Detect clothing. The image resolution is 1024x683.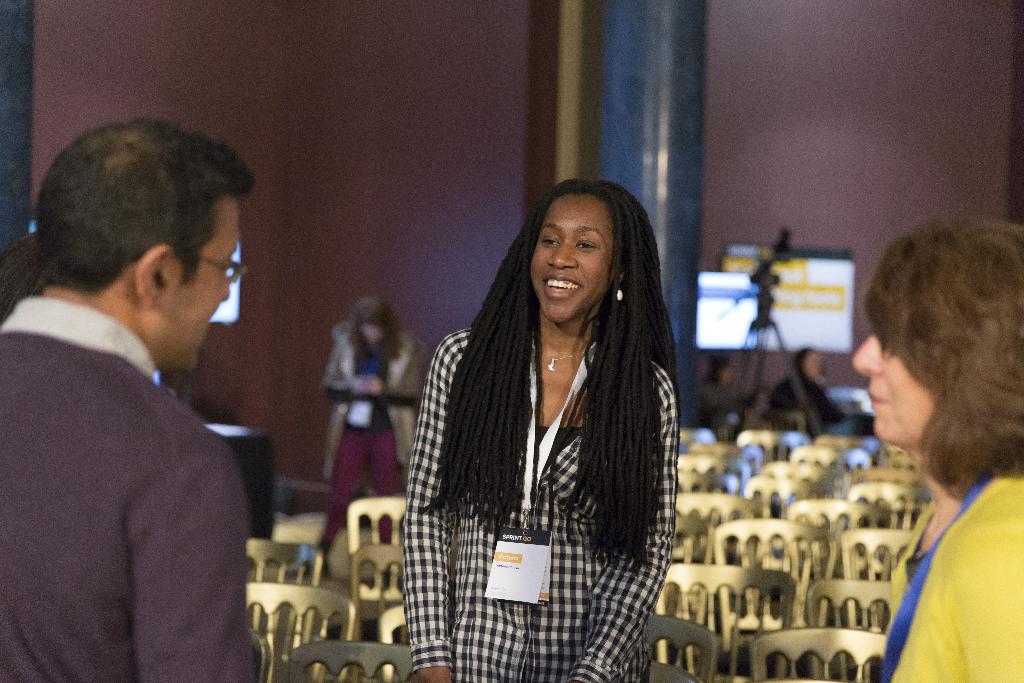
l=0, t=299, r=256, b=682.
